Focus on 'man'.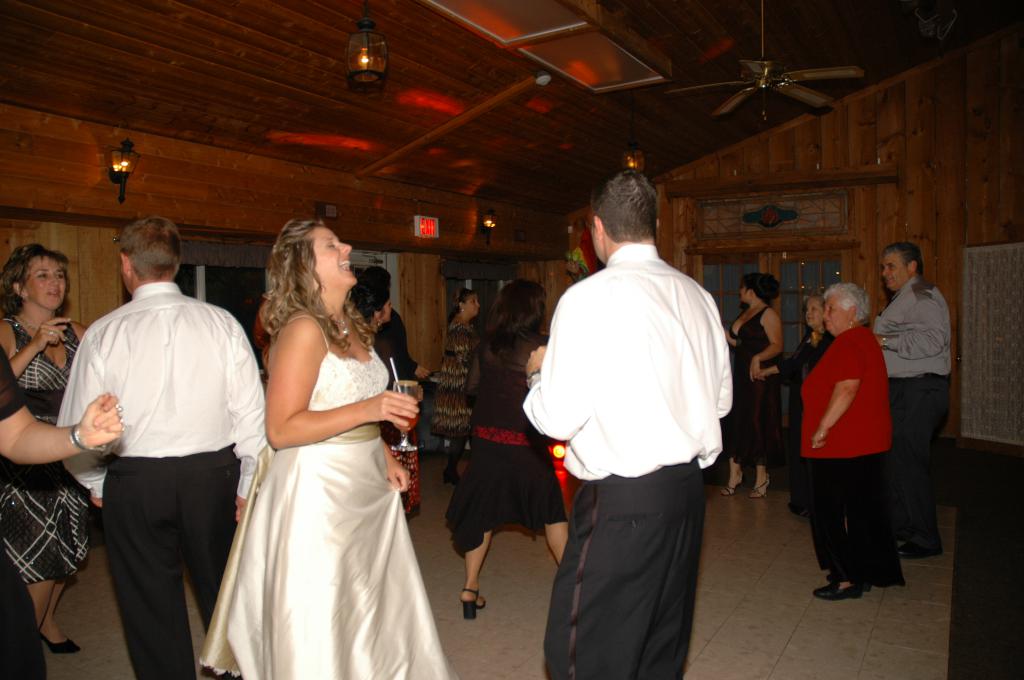
Focused at [left=369, top=265, right=435, bottom=516].
